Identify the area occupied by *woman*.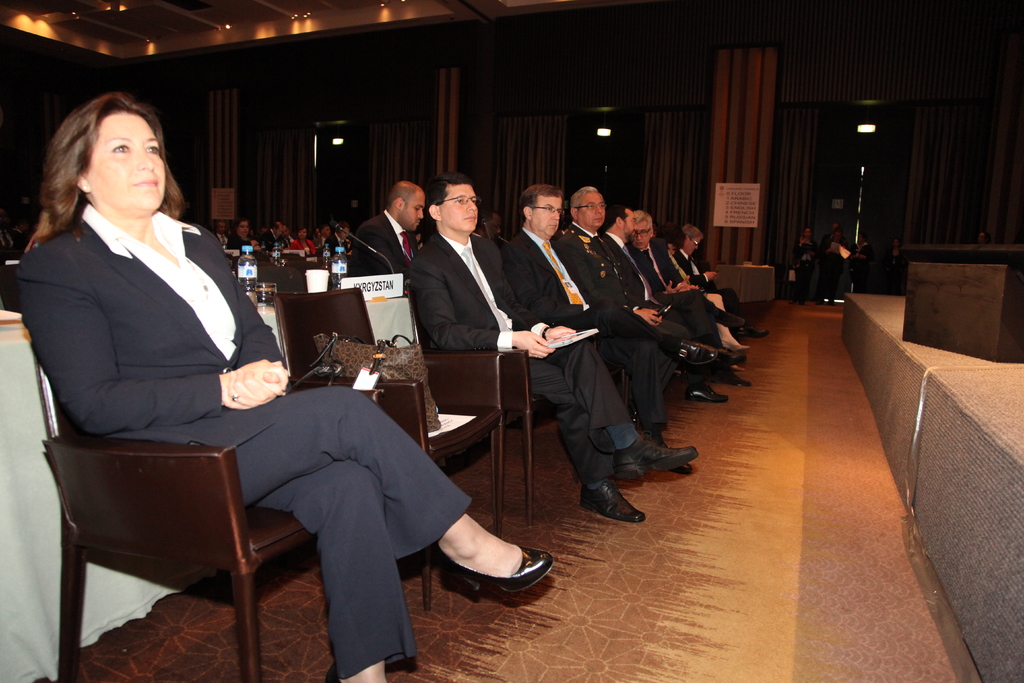
Area: box(15, 91, 557, 682).
